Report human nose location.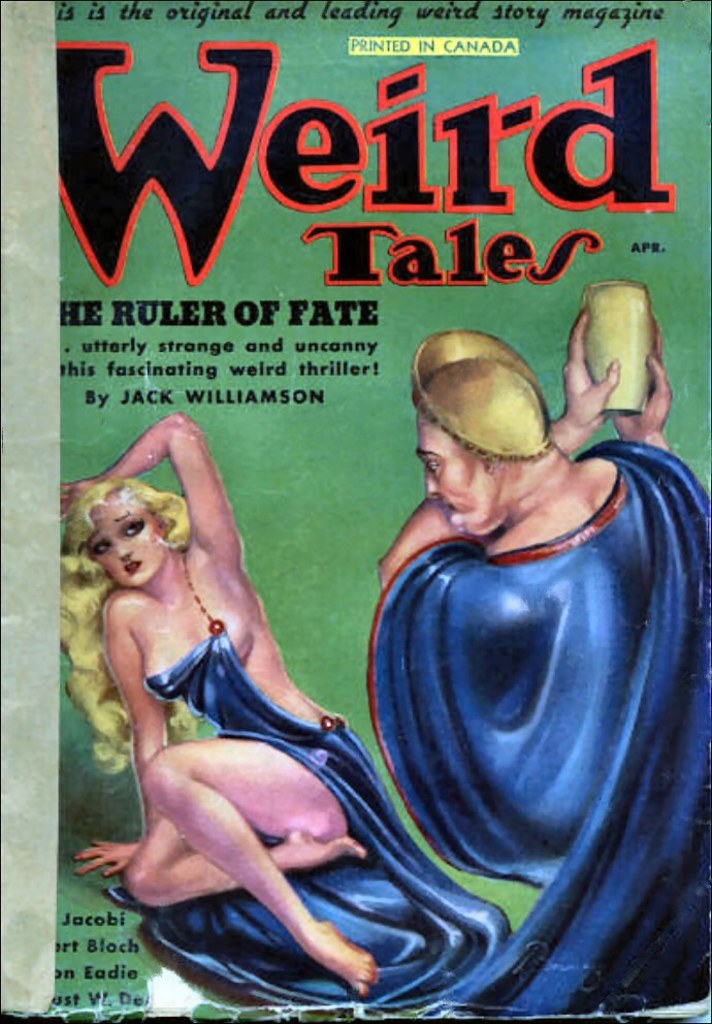
Report: (114,538,135,565).
